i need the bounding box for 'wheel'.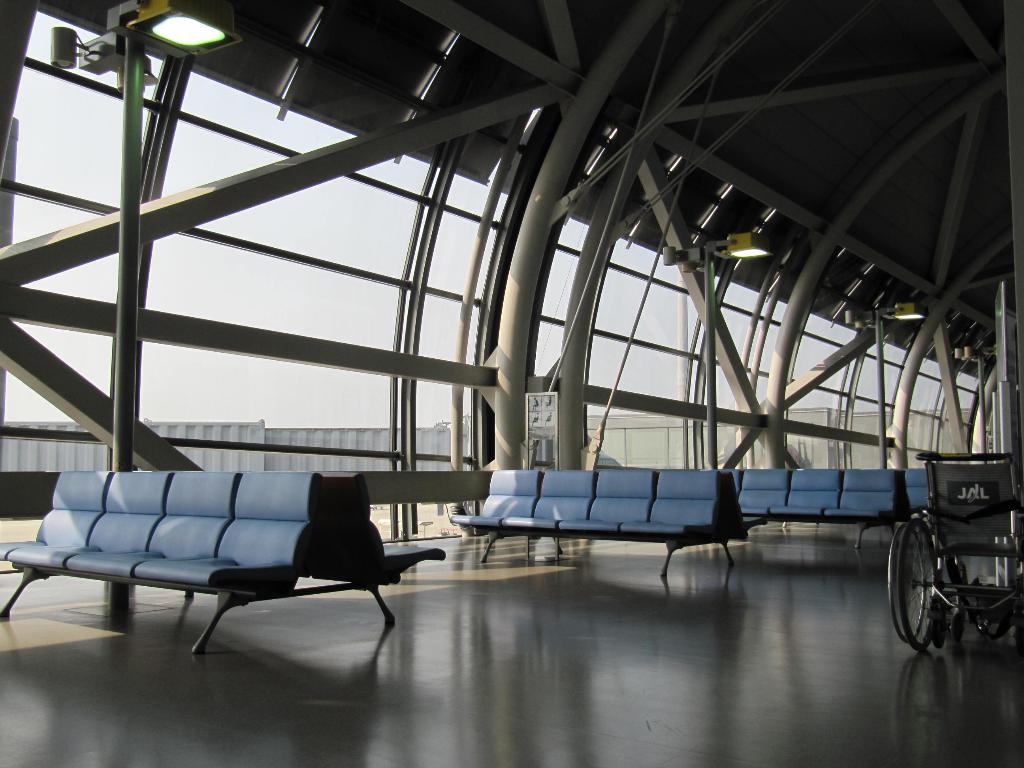
Here it is: 890, 520, 941, 646.
